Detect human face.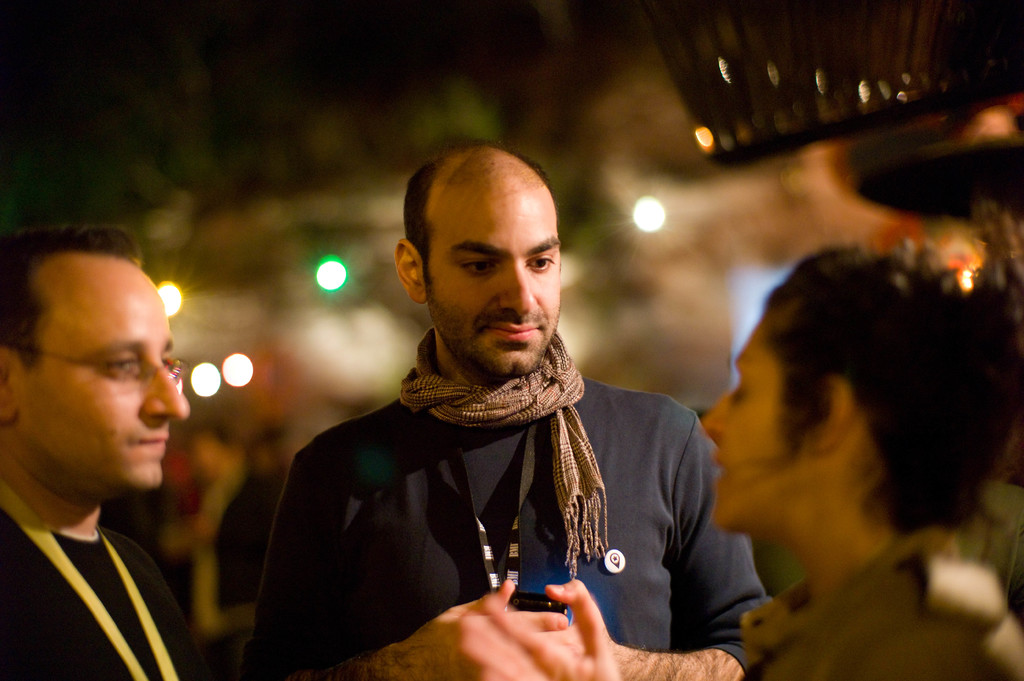
Detected at crop(430, 167, 559, 372).
